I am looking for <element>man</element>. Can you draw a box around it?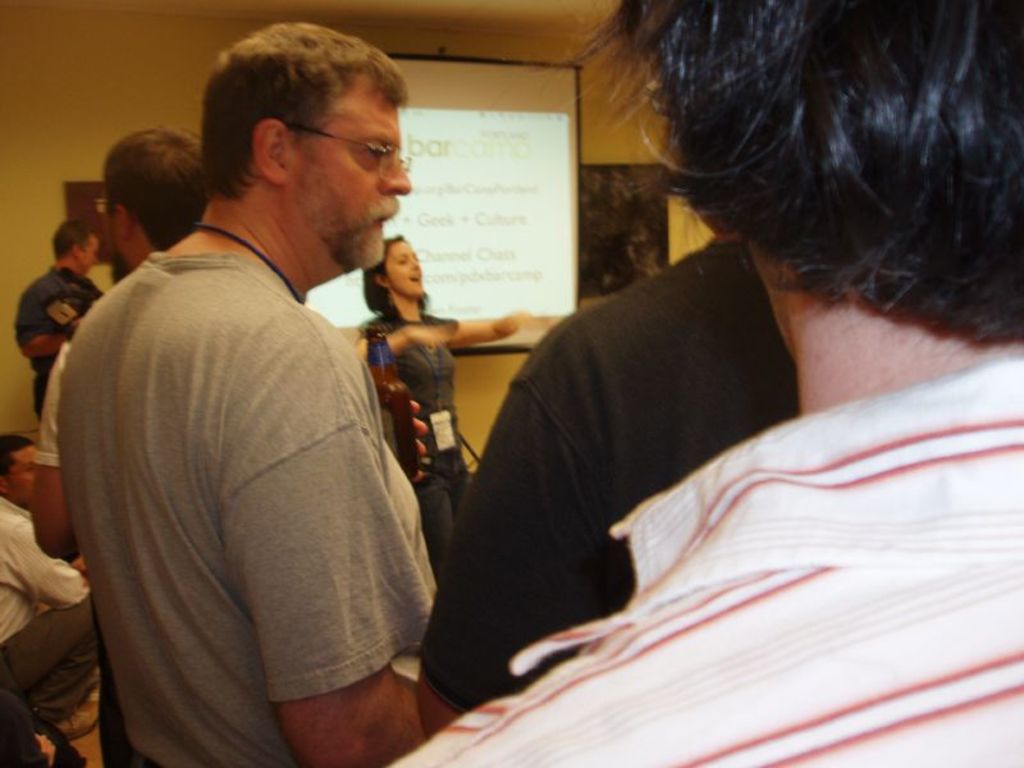
Sure, the bounding box is 95,127,210,266.
